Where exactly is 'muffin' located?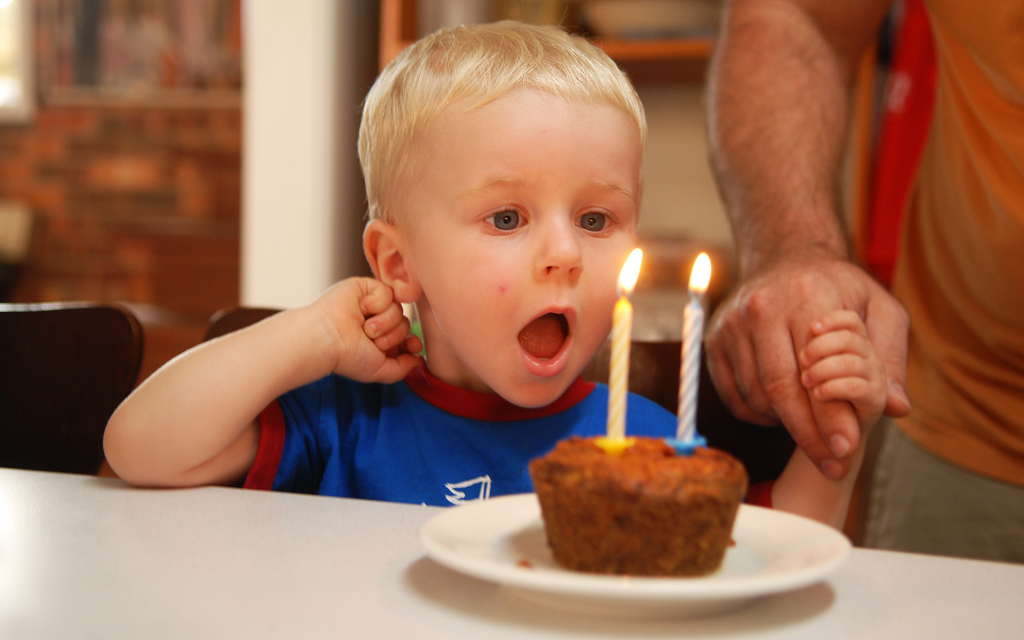
Its bounding box is select_region(525, 435, 749, 579).
